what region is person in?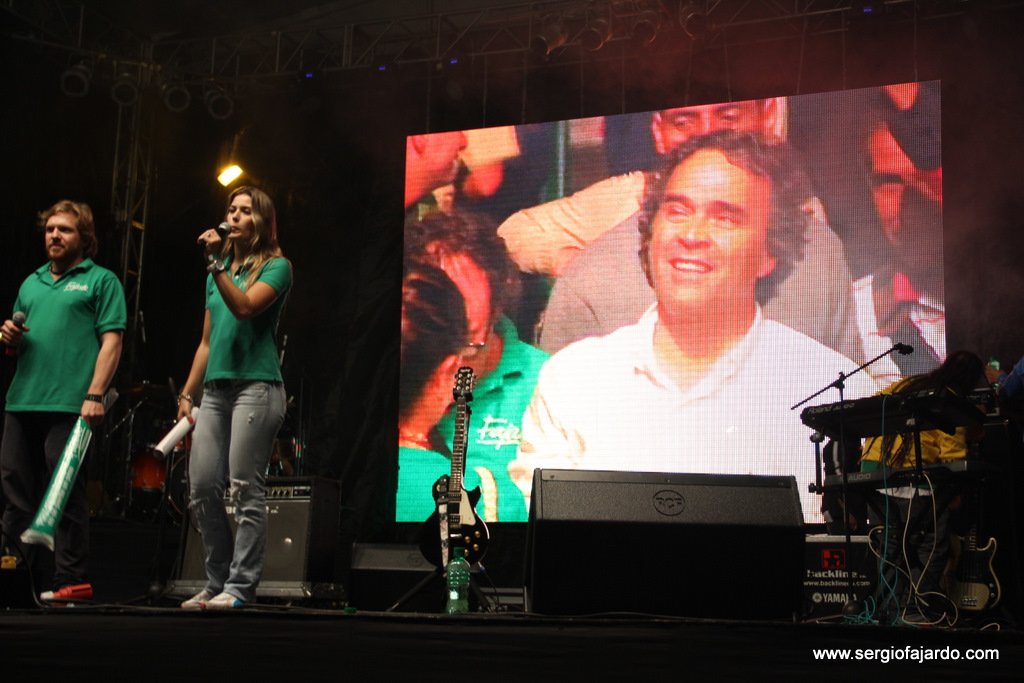
pyautogui.locateOnScreen(402, 211, 550, 517).
